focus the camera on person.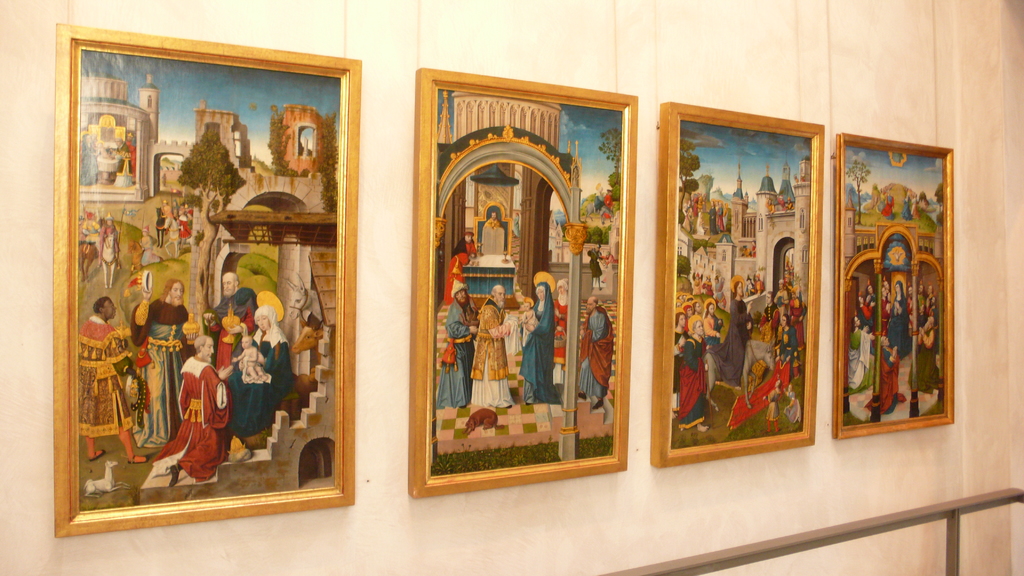
Focus region: x1=577, y1=297, x2=612, y2=421.
